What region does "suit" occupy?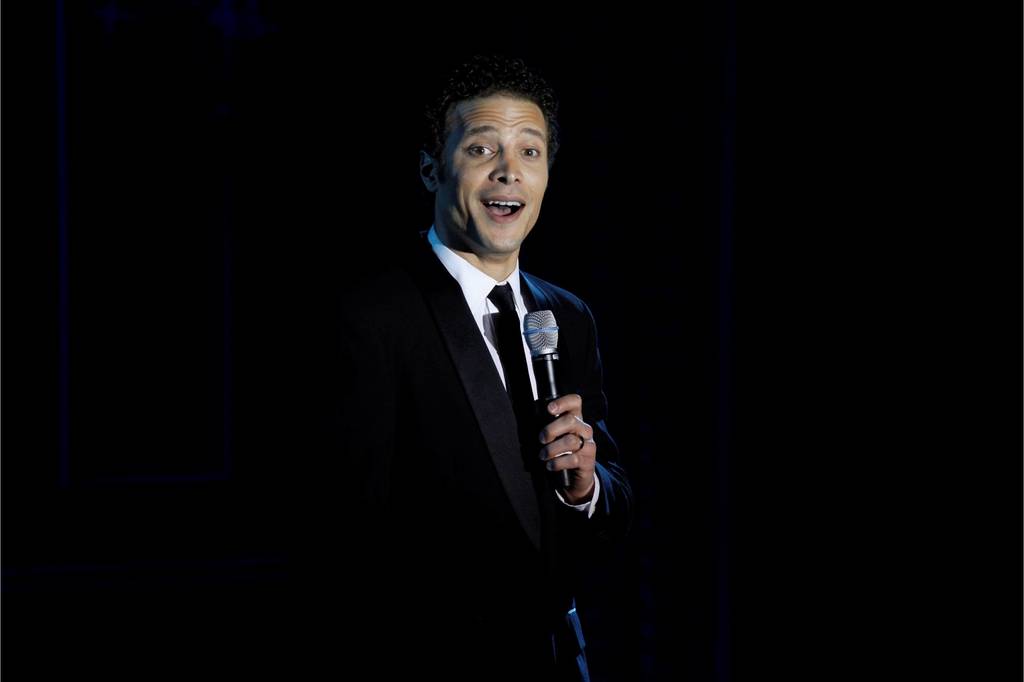
box(390, 203, 617, 537).
